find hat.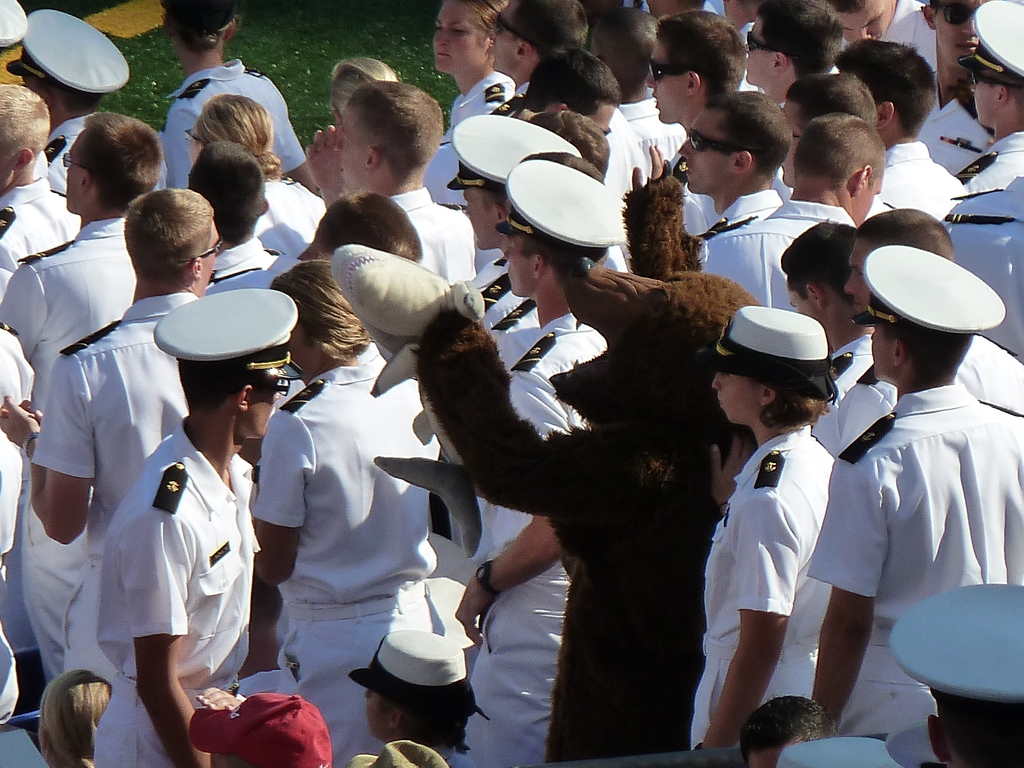
x1=192, y1=689, x2=331, y2=767.
